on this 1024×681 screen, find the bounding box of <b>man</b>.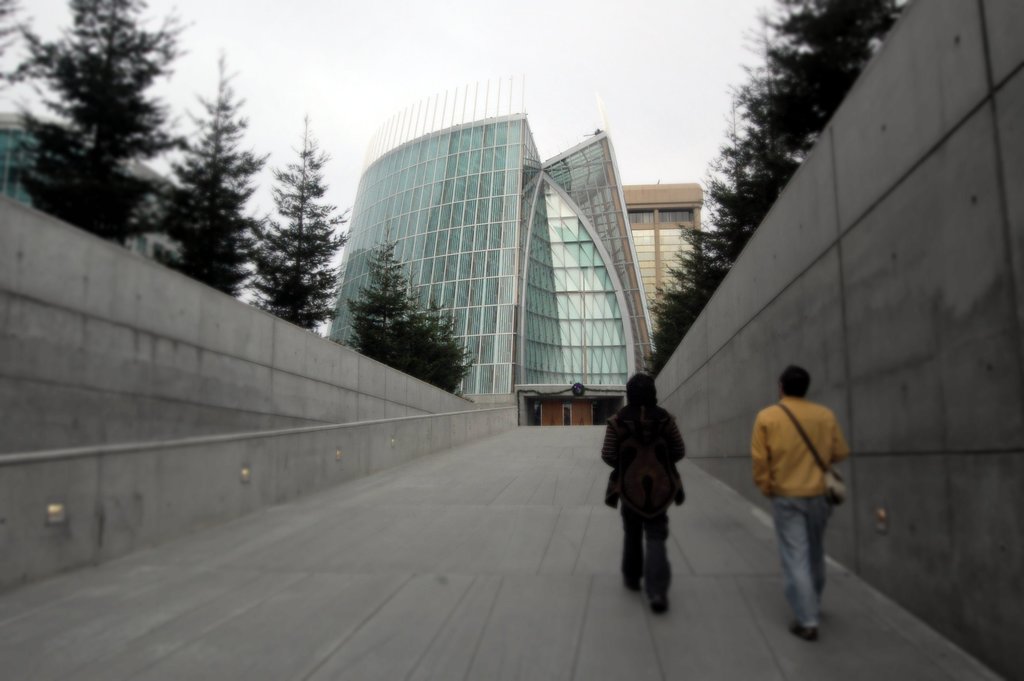
Bounding box: left=602, top=372, right=687, bottom=613.
